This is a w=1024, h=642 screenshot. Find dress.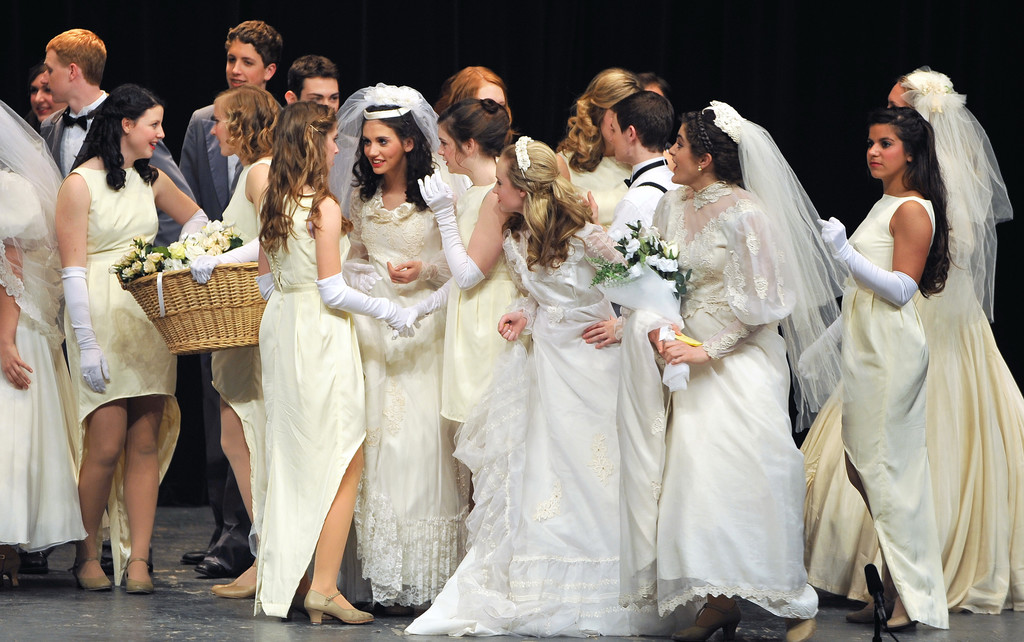
Bounding box: crop(795, 132, 1023, 619).
